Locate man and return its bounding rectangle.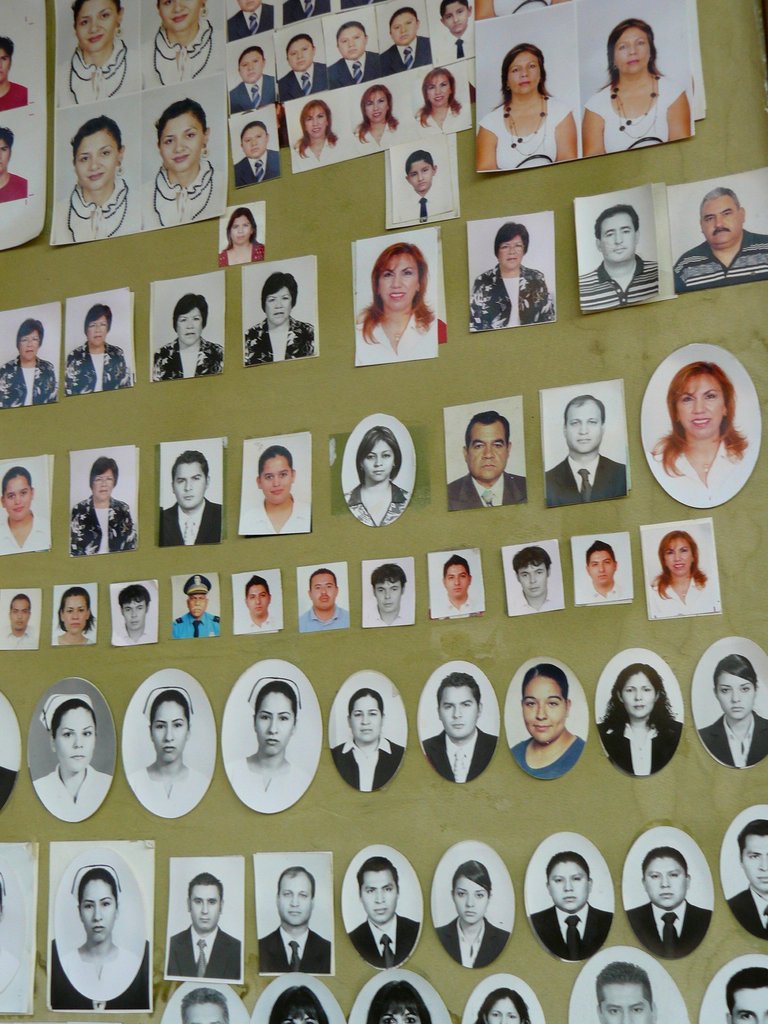
region(382, 8, 433, 76).
